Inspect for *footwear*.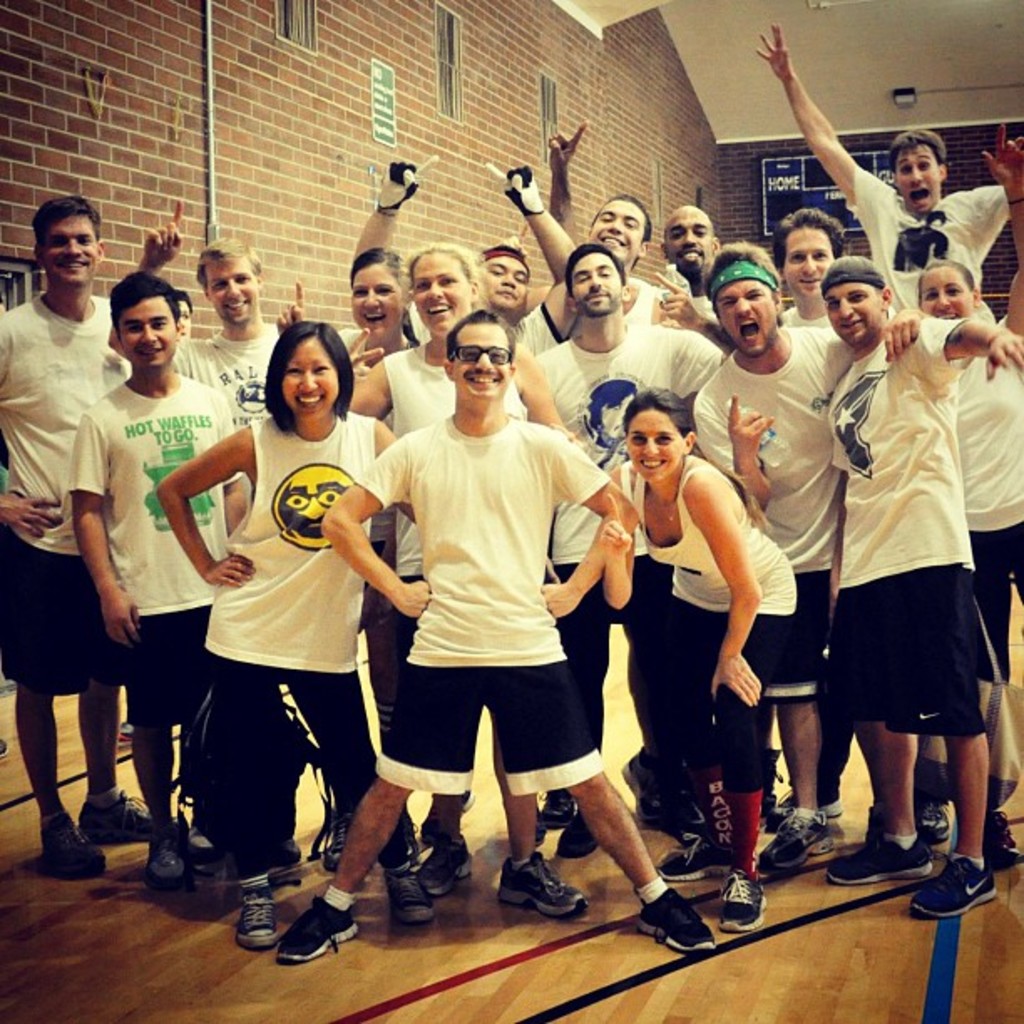
Inspection: [x1=326, y1=812, x2=353, y2=862].
